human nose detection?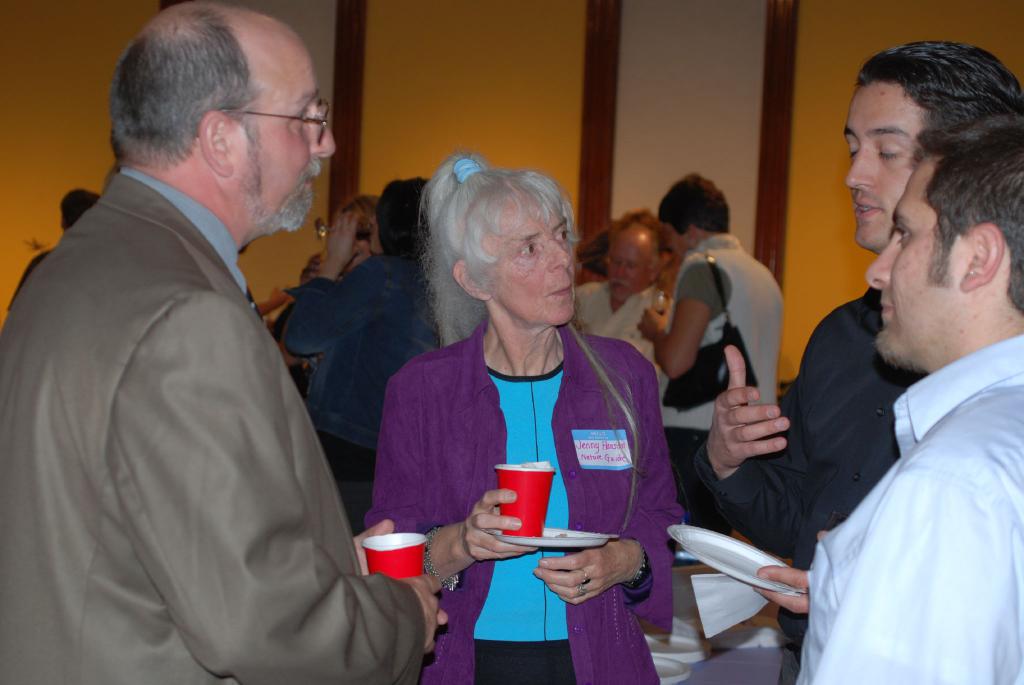
616,264,627,276
